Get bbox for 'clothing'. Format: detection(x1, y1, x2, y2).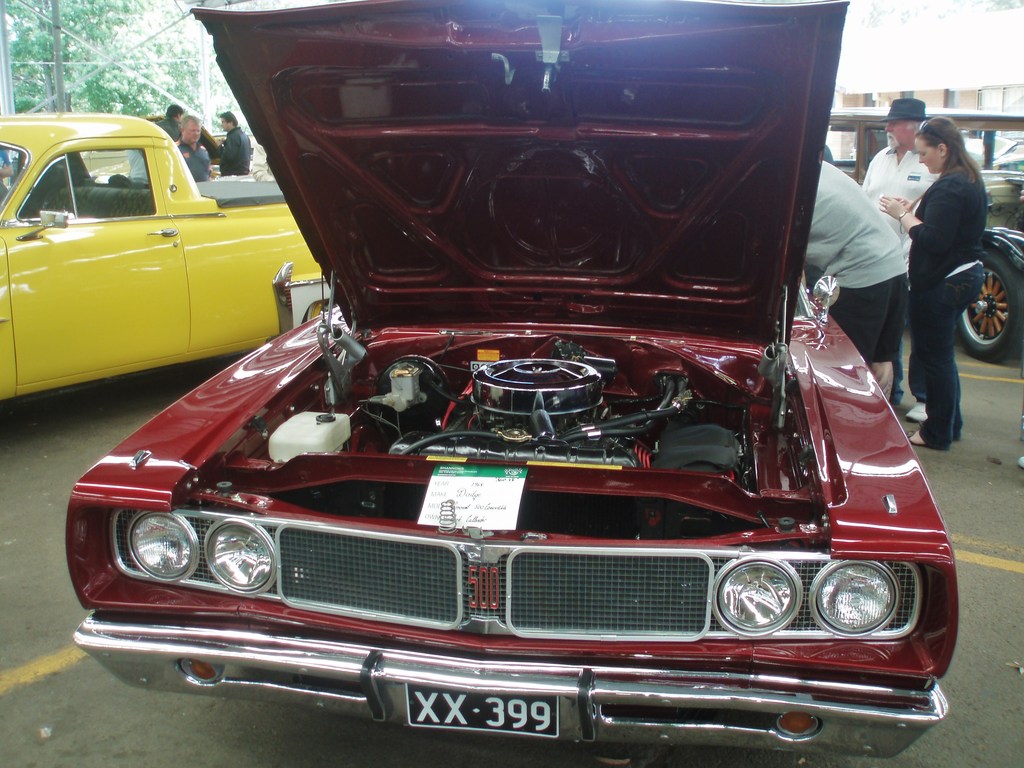
detection(891, 108, 1009, 438).
